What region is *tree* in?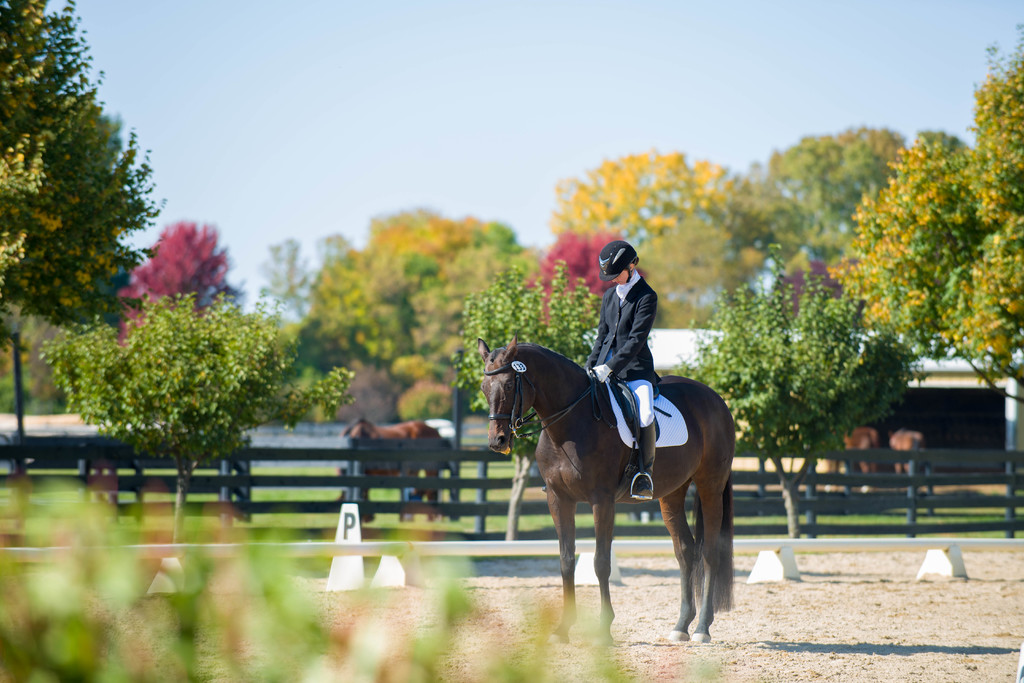
110:215:228:325.
